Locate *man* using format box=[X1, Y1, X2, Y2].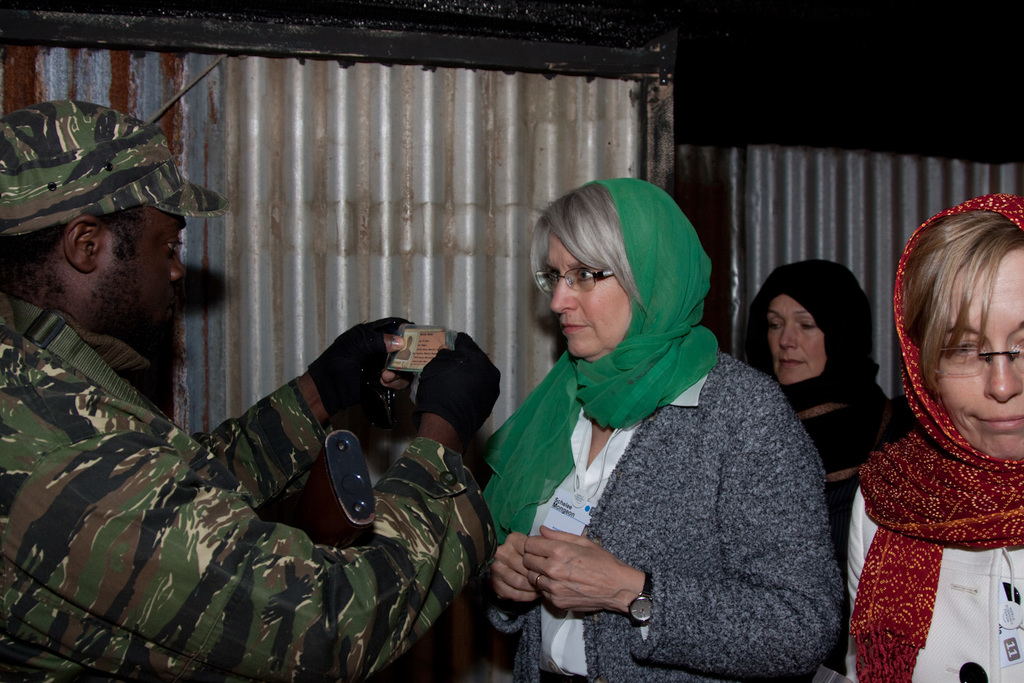
box=[26, 174, 513, 674].
